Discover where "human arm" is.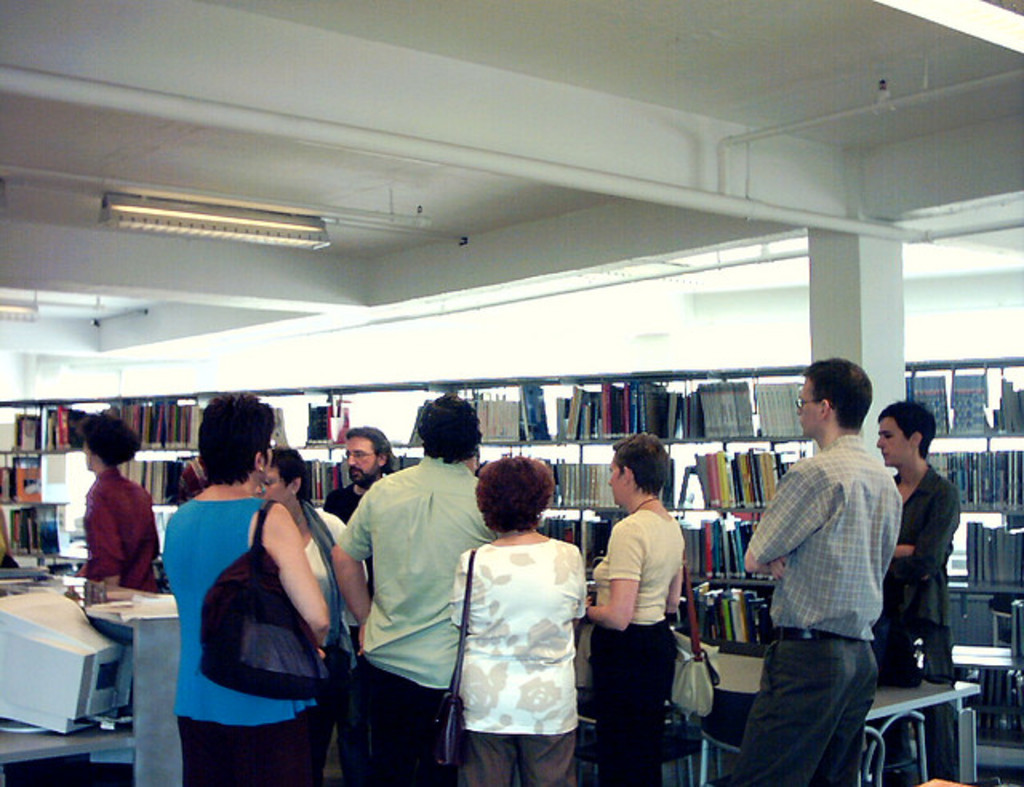
Discovered at pyautogui.locateOnScreen(259, 496, 339, 640).
